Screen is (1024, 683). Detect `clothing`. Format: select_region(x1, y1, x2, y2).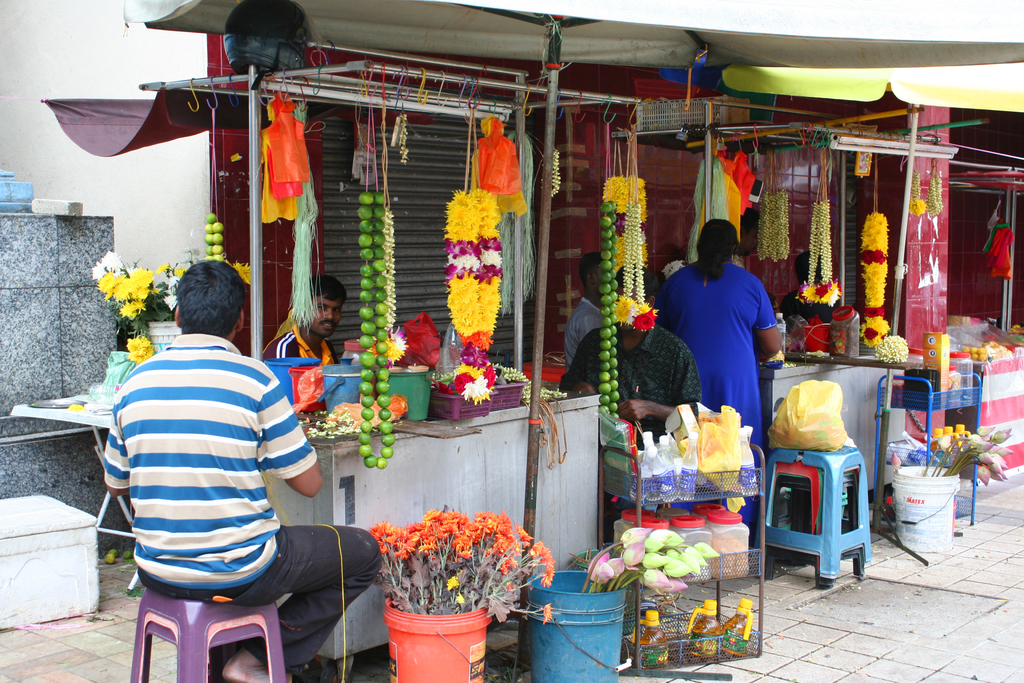
select_region(778, 292, 838, 320).
